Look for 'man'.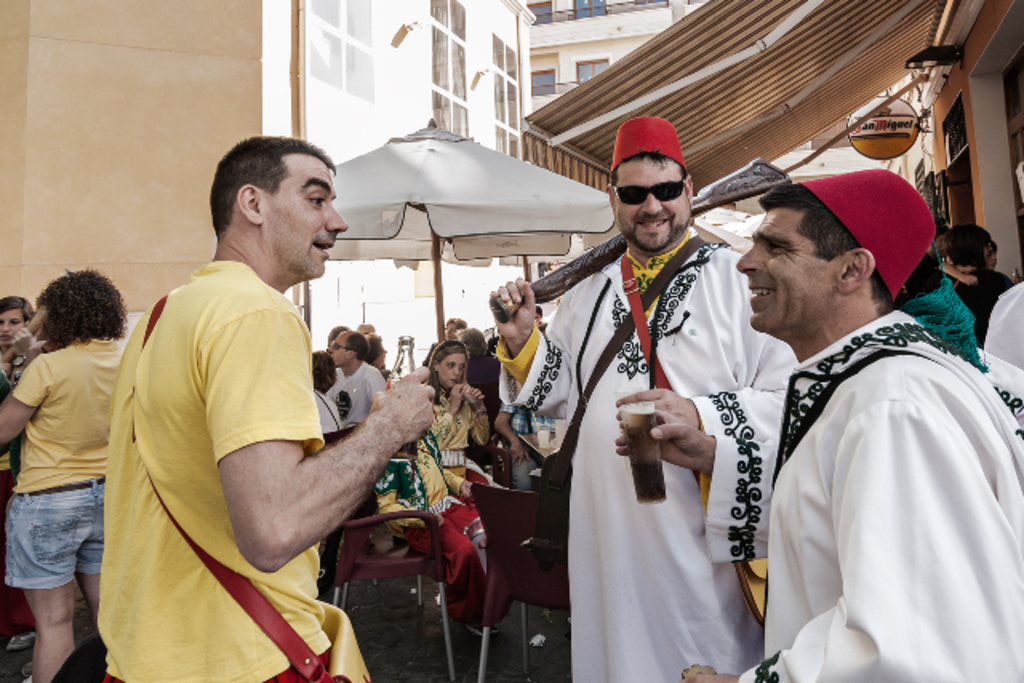
Found: l=91, t=131, r=440, b=681.
